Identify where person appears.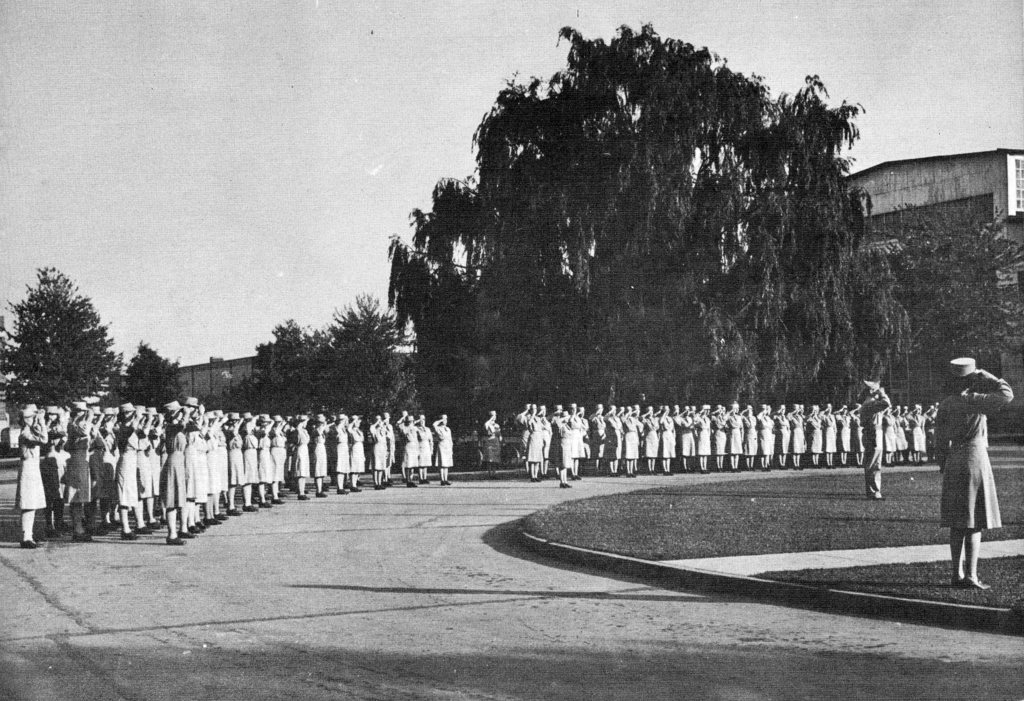
Appears at (left=123, top=402, right=141, bottom=539).
